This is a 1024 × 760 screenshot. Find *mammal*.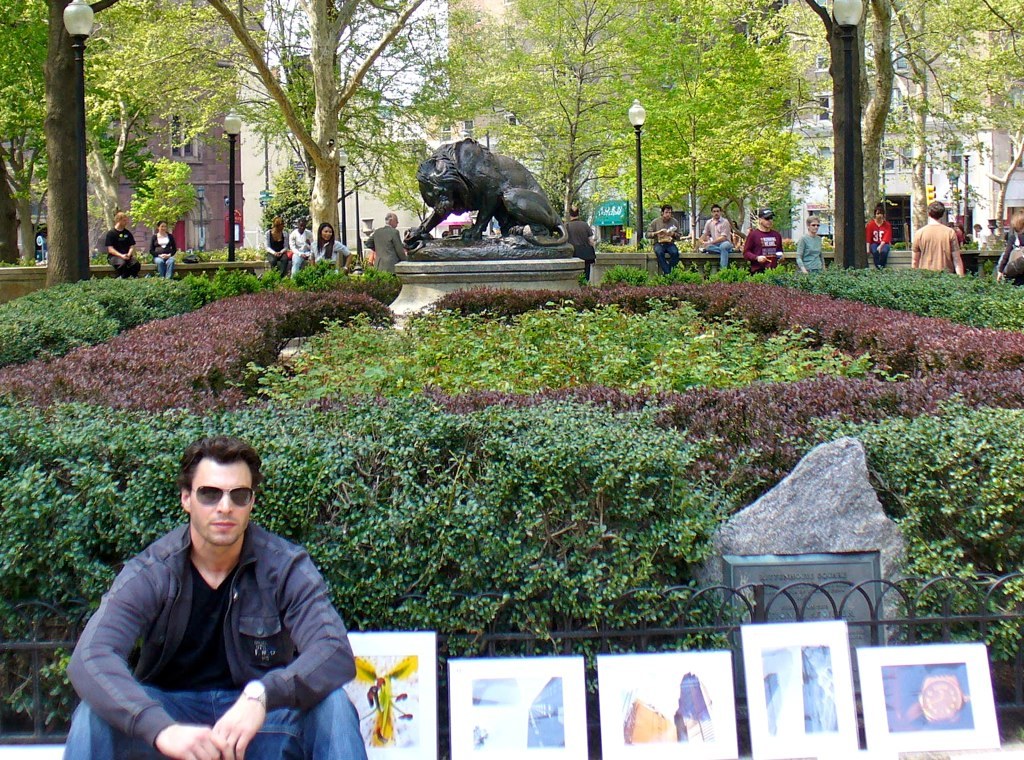
Bounding box: [66, 436, 373, 759].
